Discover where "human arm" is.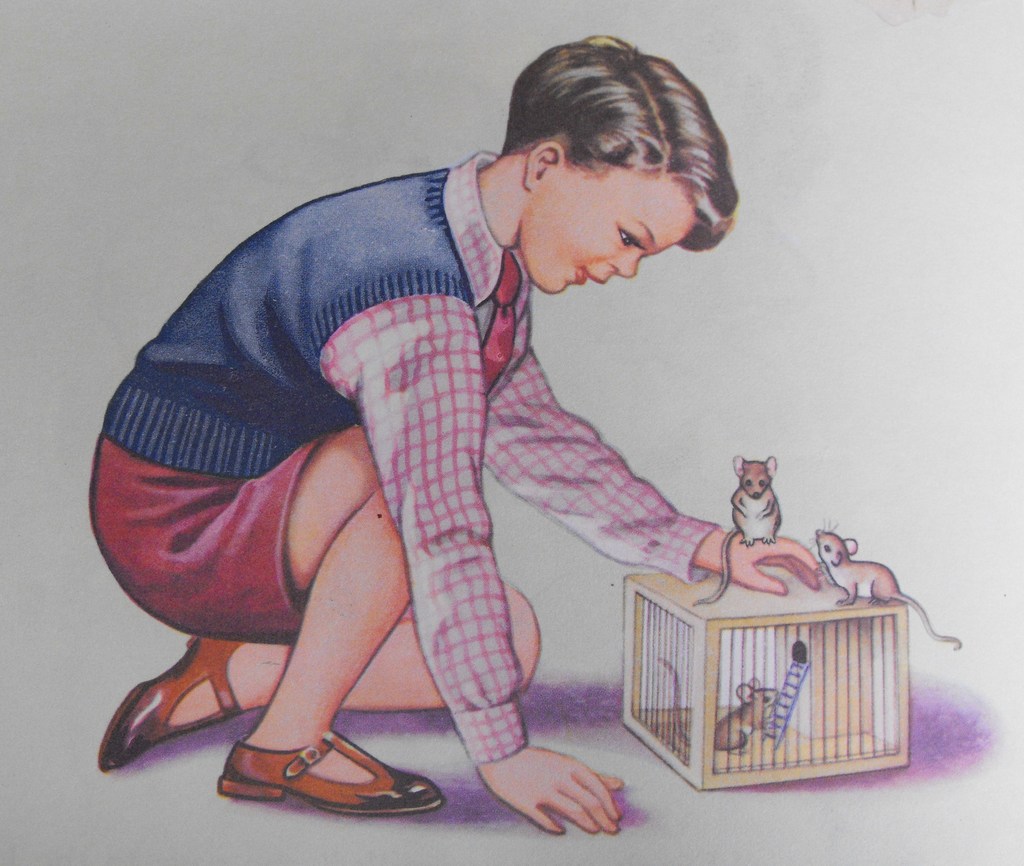
Discovered at rect(456, 335, 822, 625).
